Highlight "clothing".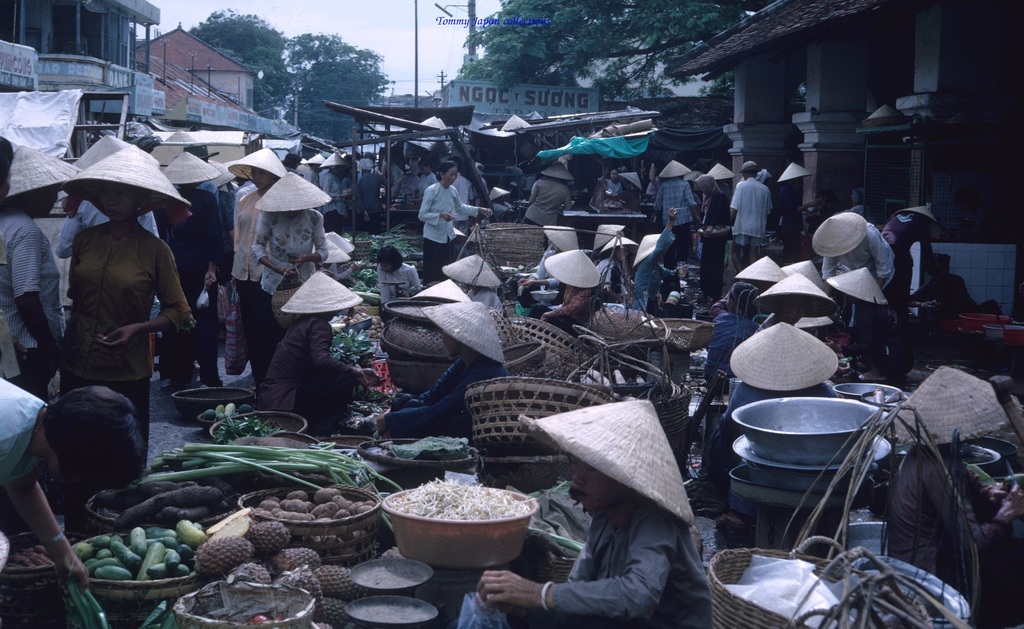
Highlighted region: 0:212:63:389.
